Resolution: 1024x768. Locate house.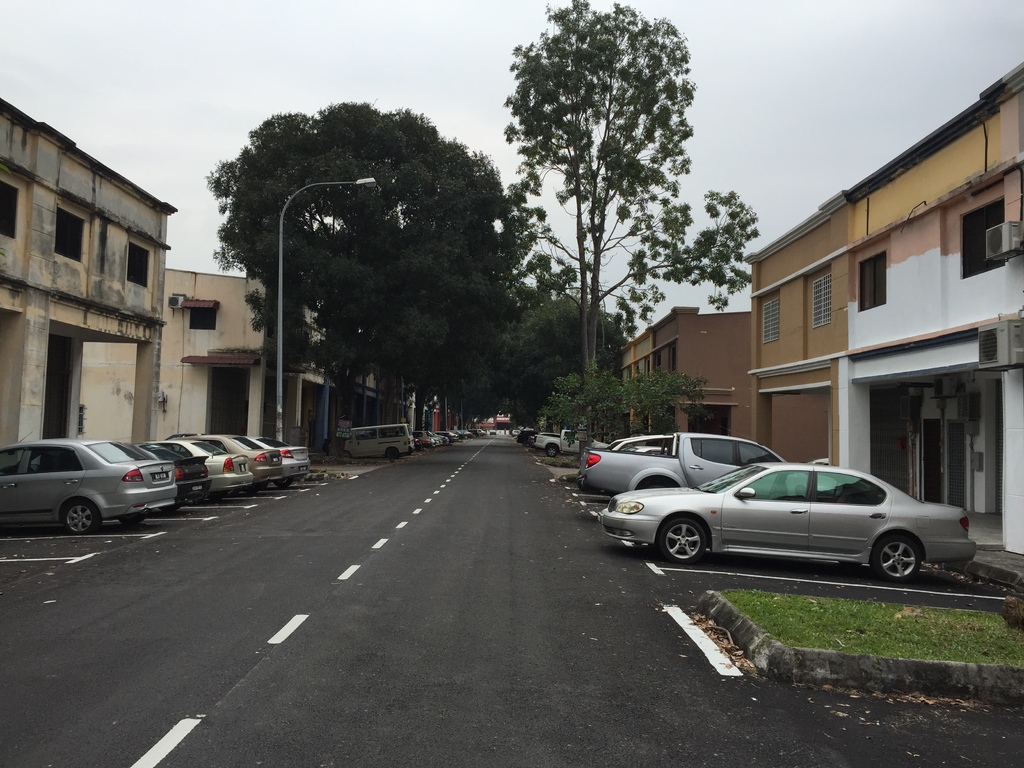
(left=319, top=339, right=375, bottom=458).
